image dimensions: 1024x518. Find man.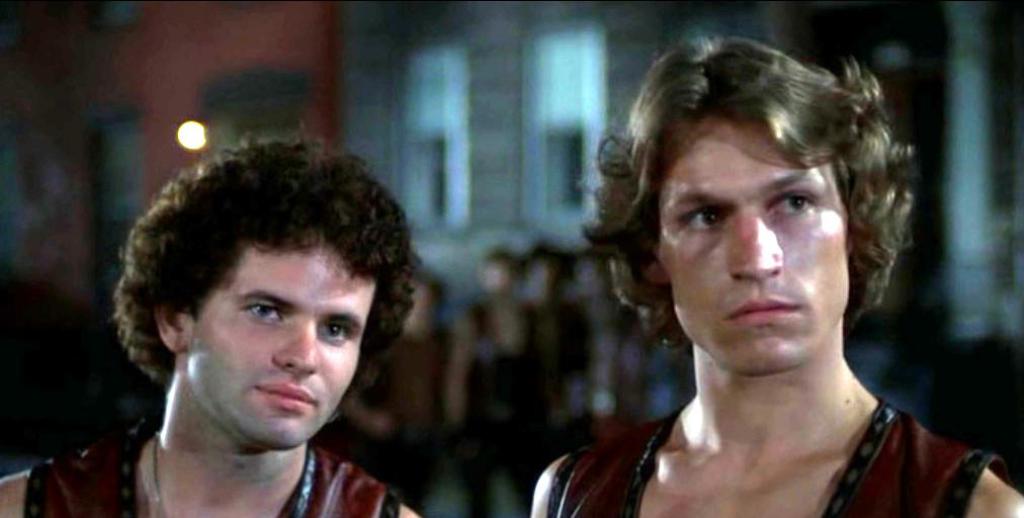
pyautogui.locateOnScreen(0, 133, 433, 517).
